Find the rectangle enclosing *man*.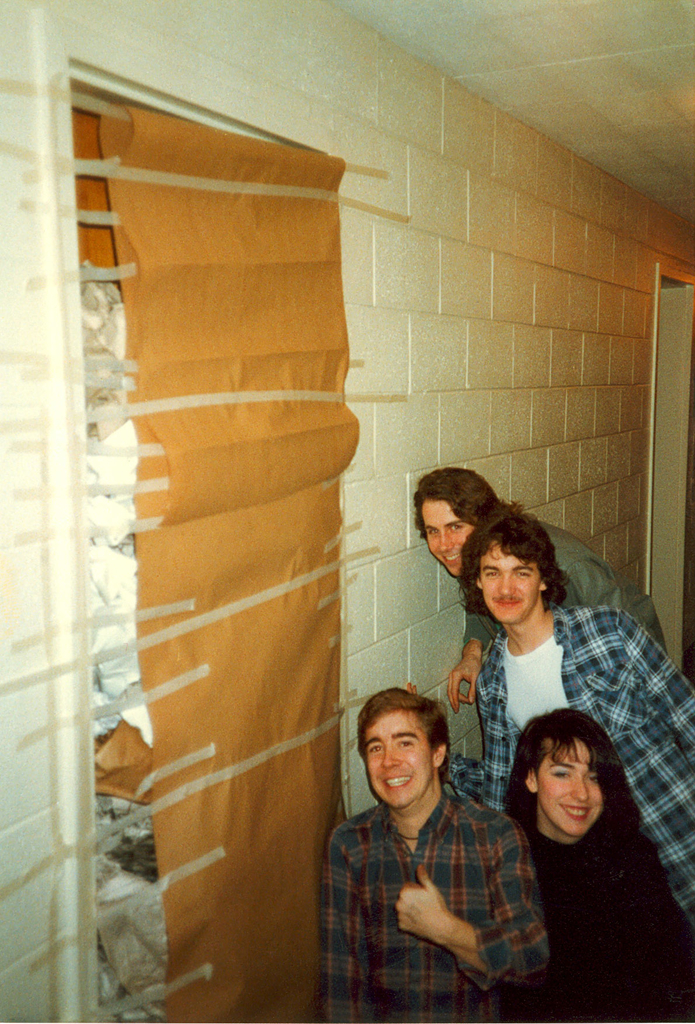
[left=461, top=506, right=694, bottom=952].
